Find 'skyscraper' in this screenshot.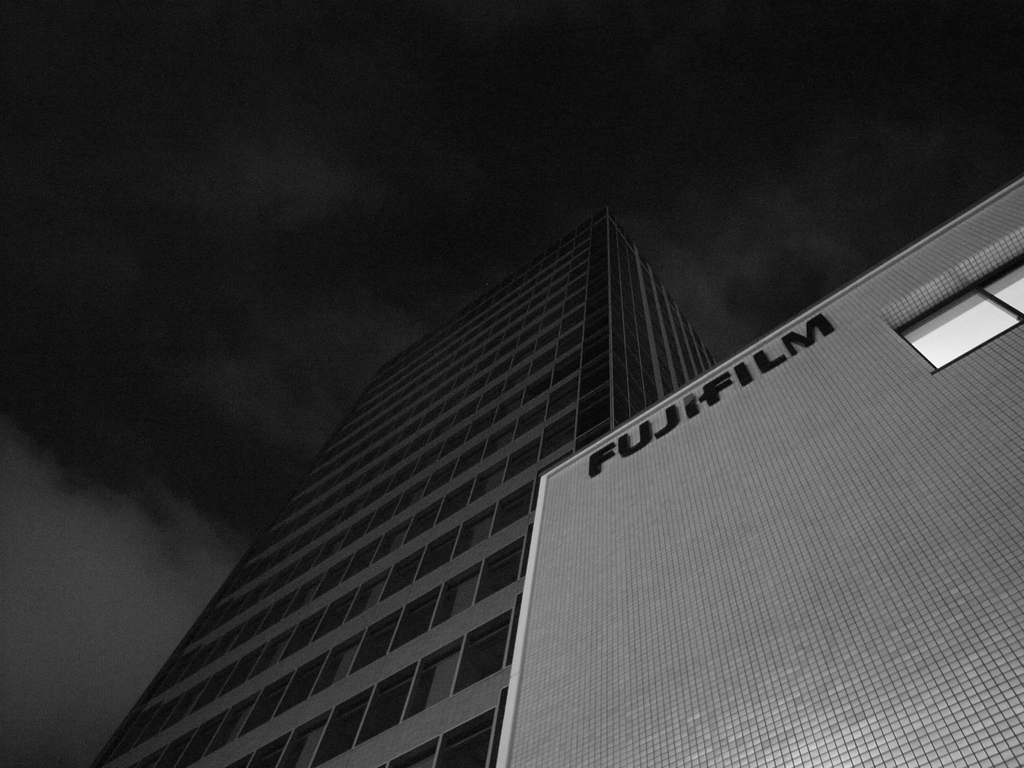
The bounding box for 'skyscraper' is x1=491, y1=161, x2=1023, y2=767.
